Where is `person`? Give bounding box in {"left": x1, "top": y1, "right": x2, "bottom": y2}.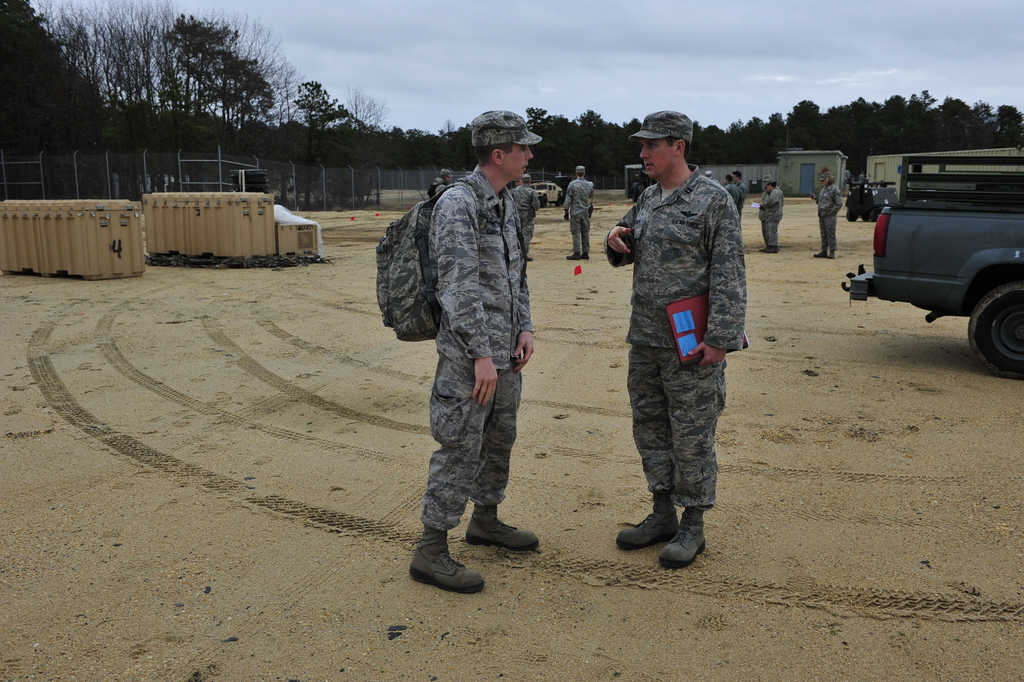
{"left": 405, "top": 110, "right": 544, "bottom": 598}.
